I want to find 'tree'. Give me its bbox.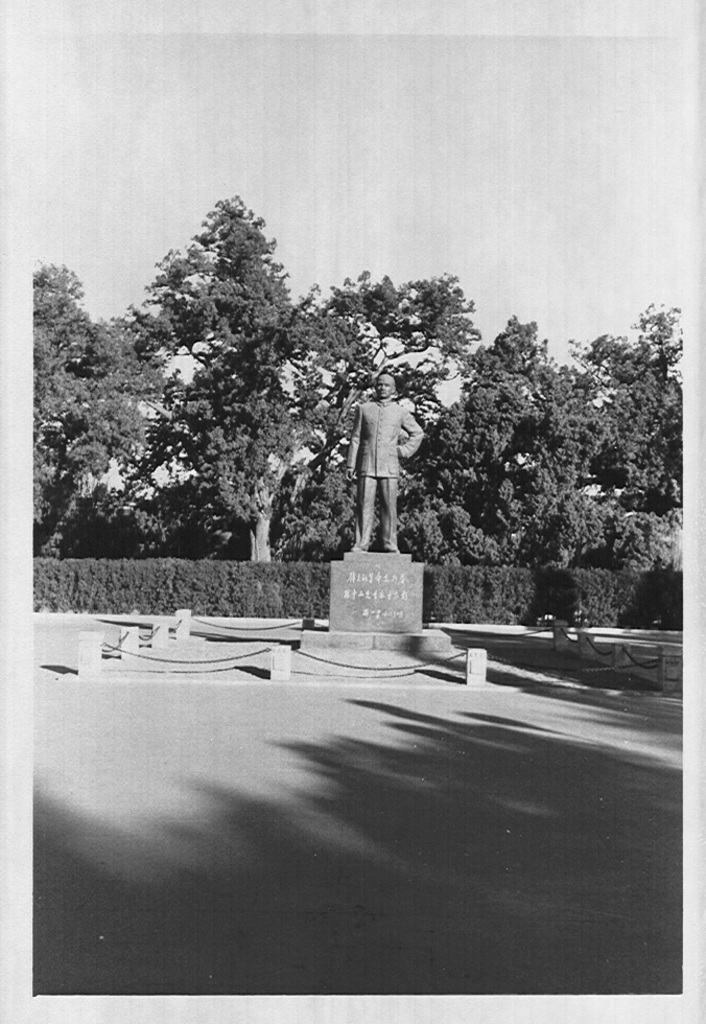
<region>37, 256, 166, 556</region>.
